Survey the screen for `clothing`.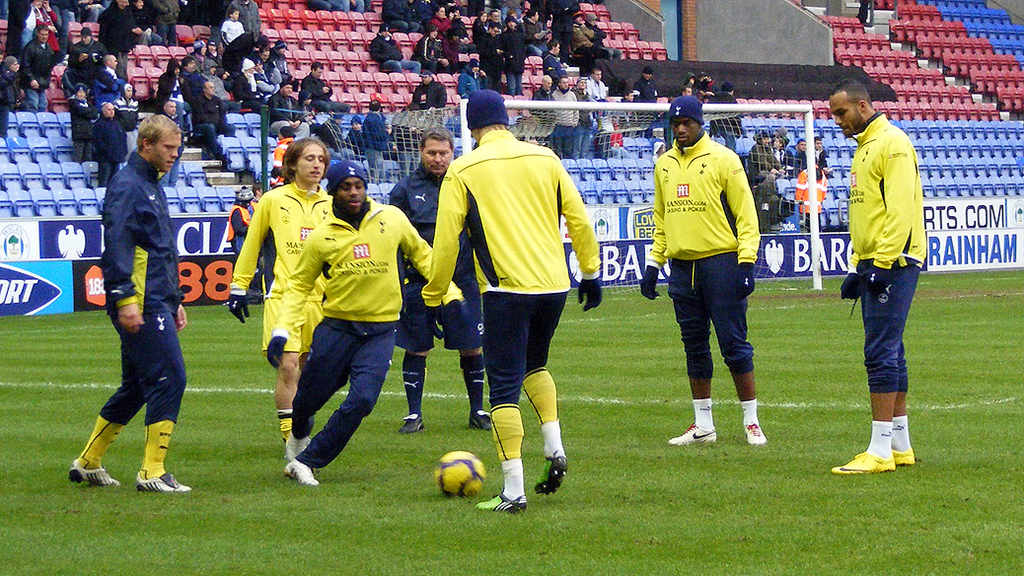
Survey found: 265/194/459/468.
